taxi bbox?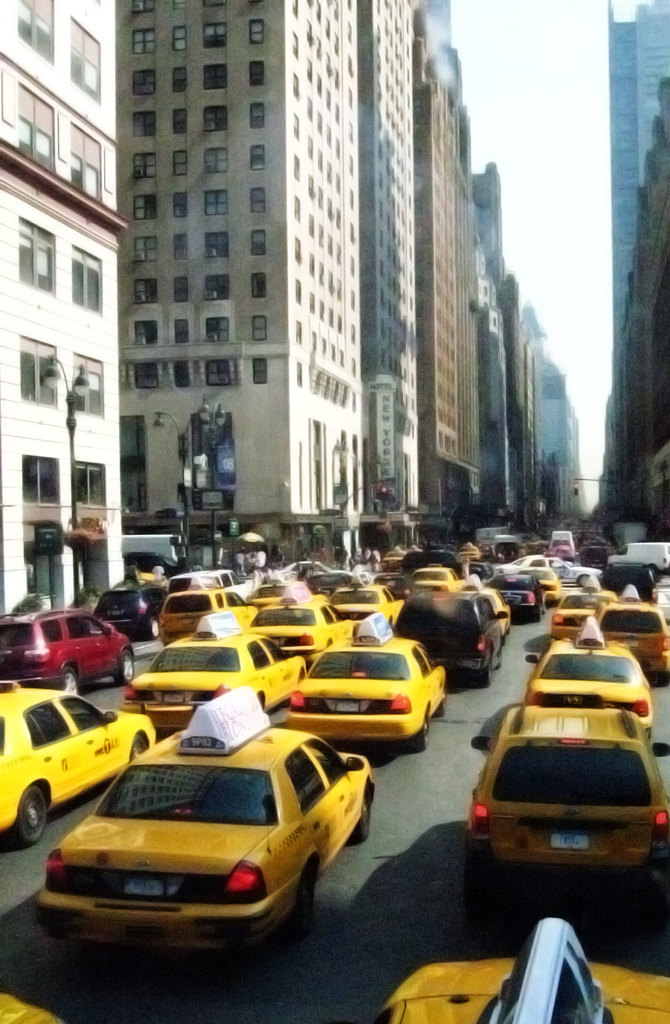
bbox(240, 583, 353, 664)
